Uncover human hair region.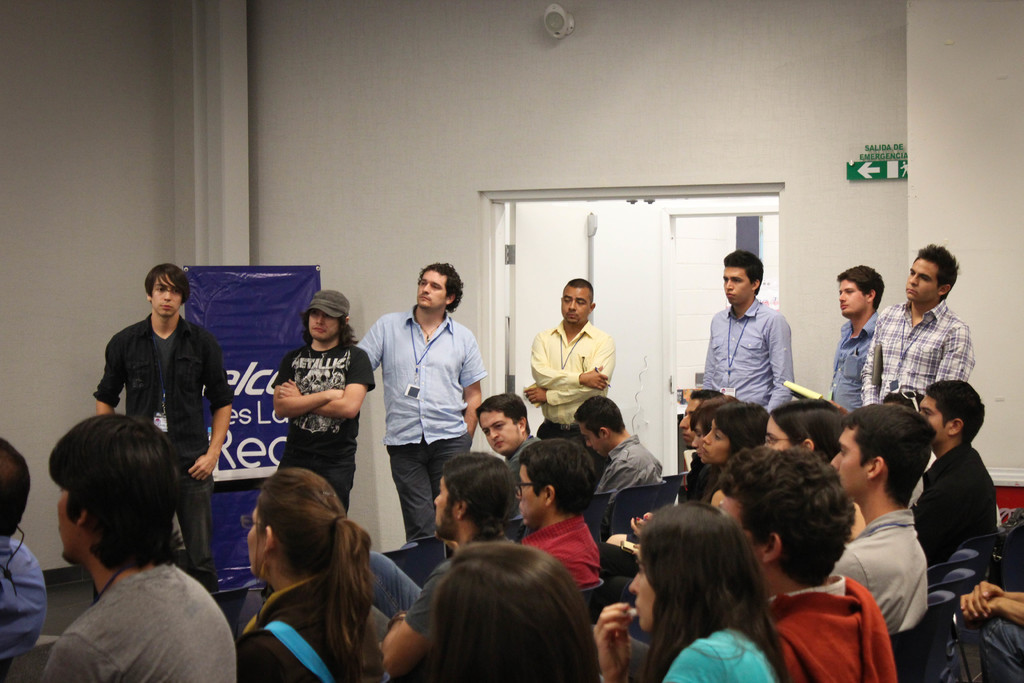
Uncovered: (left=561, top=277, right=594, bottom=304).
